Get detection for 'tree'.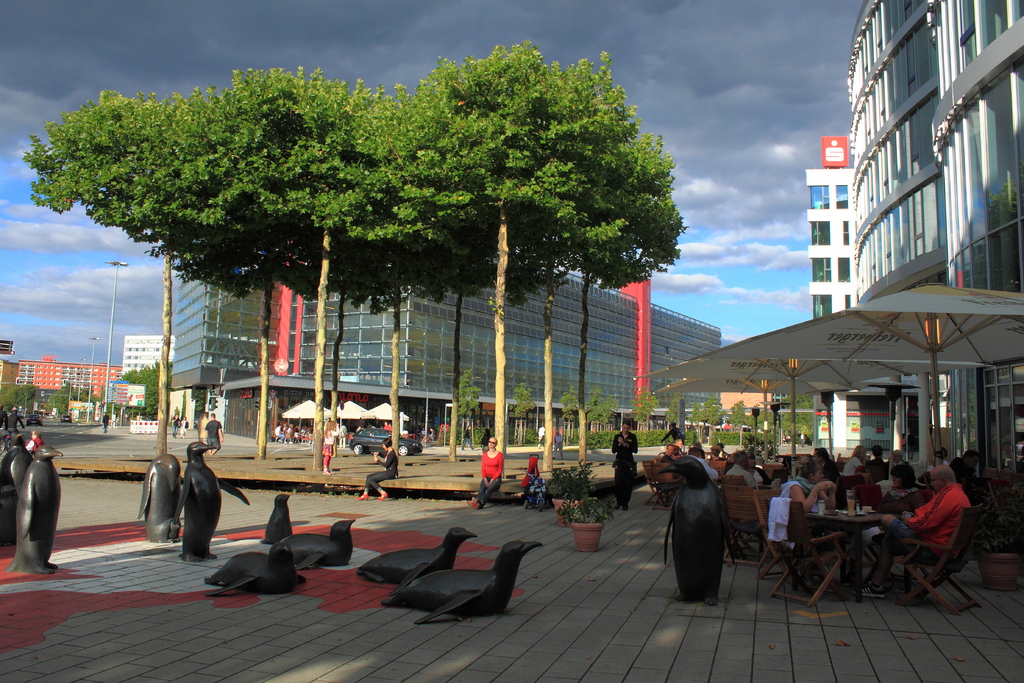
Detection: rect(726, 403, 743, 431).
